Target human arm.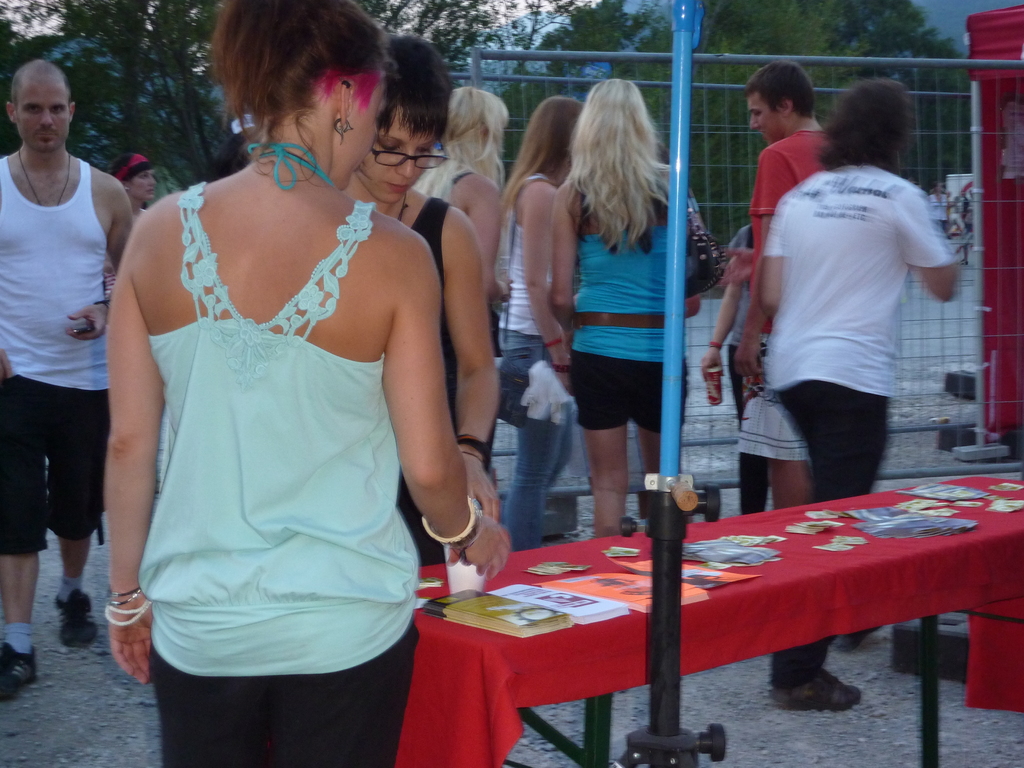
Target region: [75,156,143,351].
